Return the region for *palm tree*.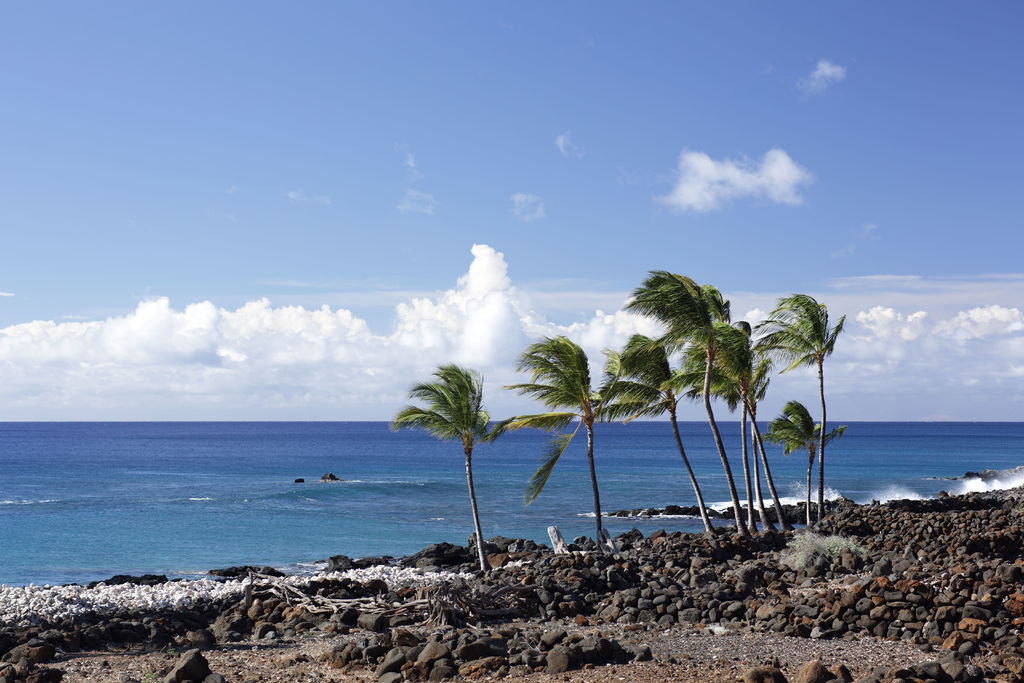
390:366:500:561.
